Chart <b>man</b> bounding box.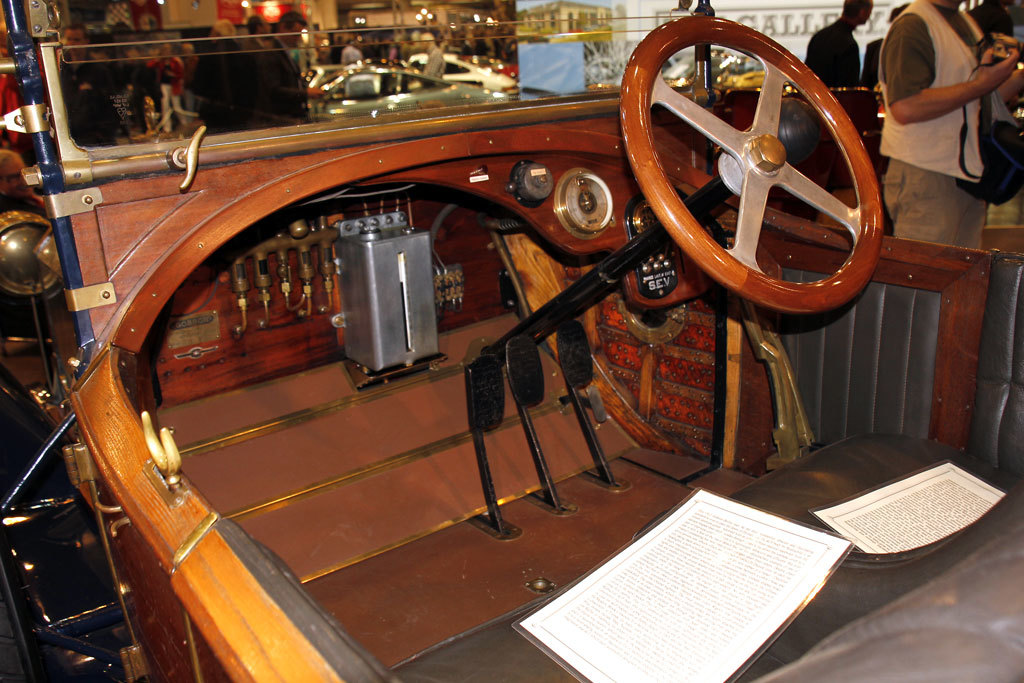
Charted: rect(800, 0, 877, 91).
